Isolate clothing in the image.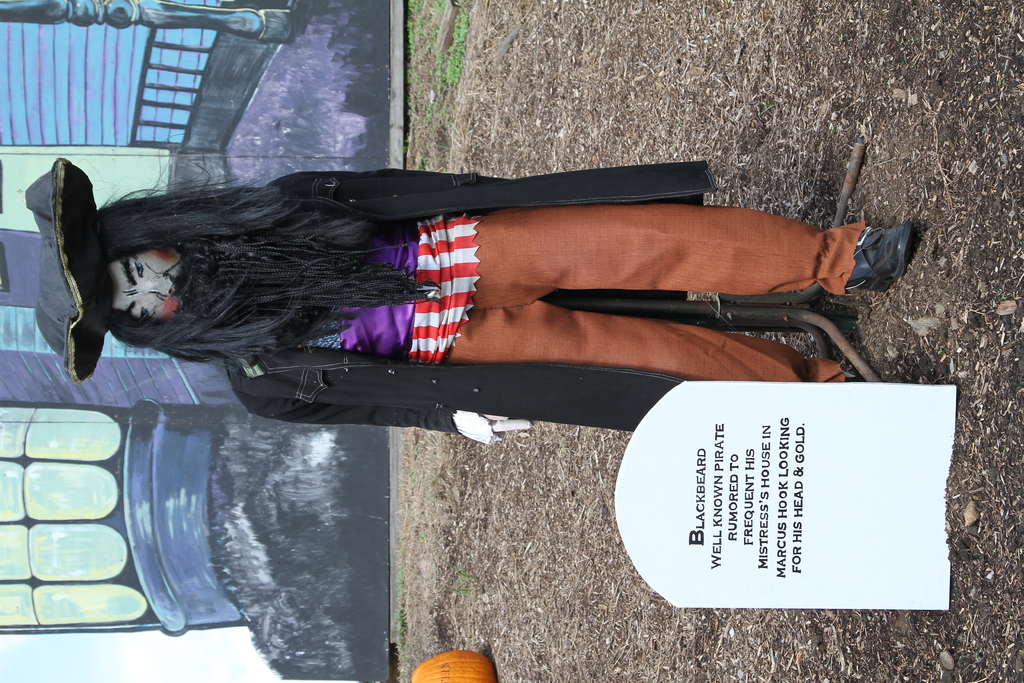
Isolated region: [x1=67, y1=146, x2=895, y2=424].
